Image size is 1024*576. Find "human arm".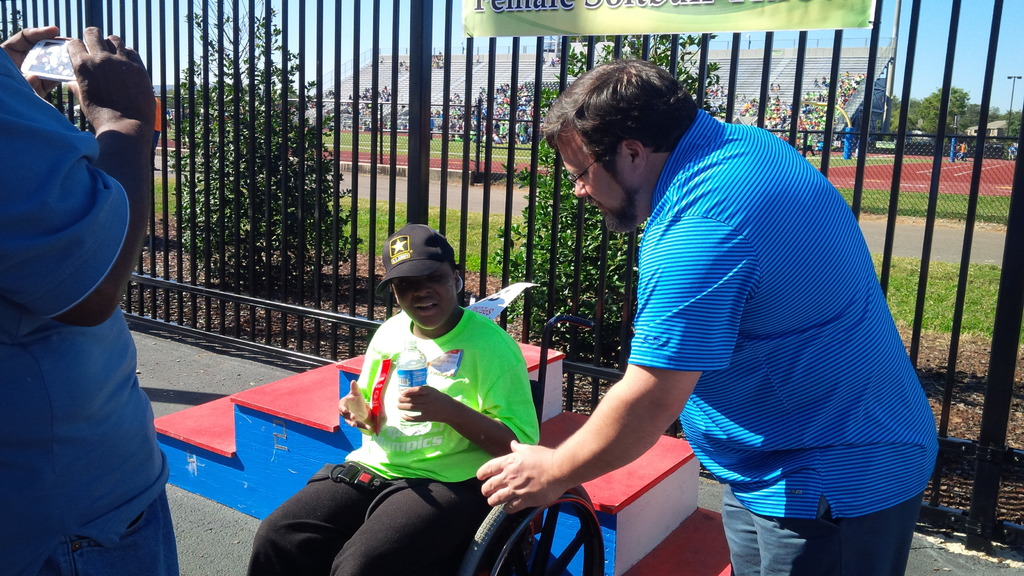
331:363:371:442.
